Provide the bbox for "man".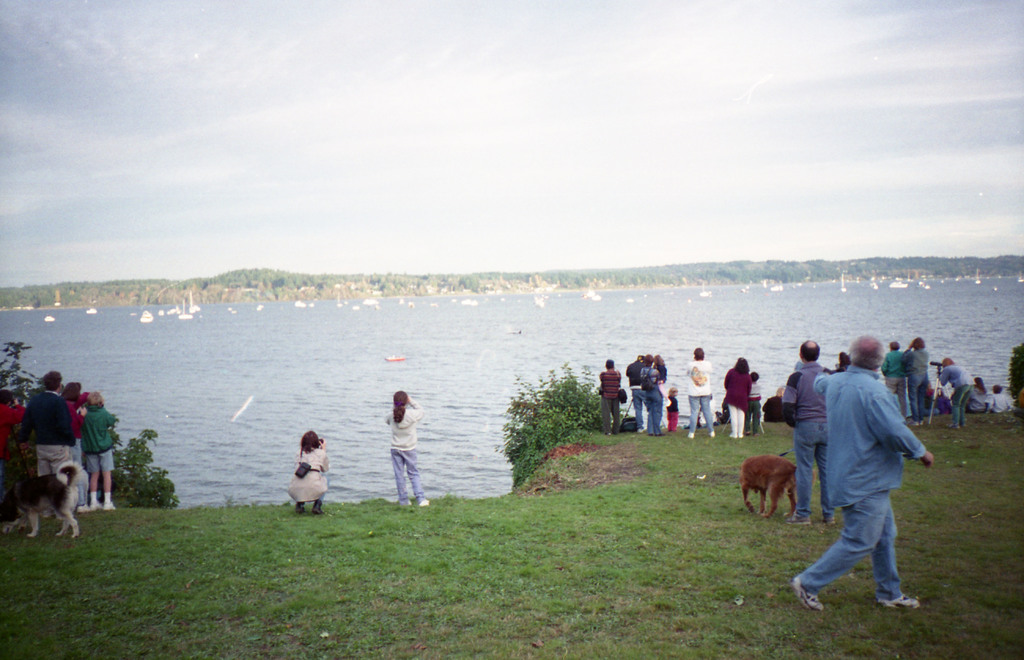
(x1=7, y1=370, x2=81, y2=518).
